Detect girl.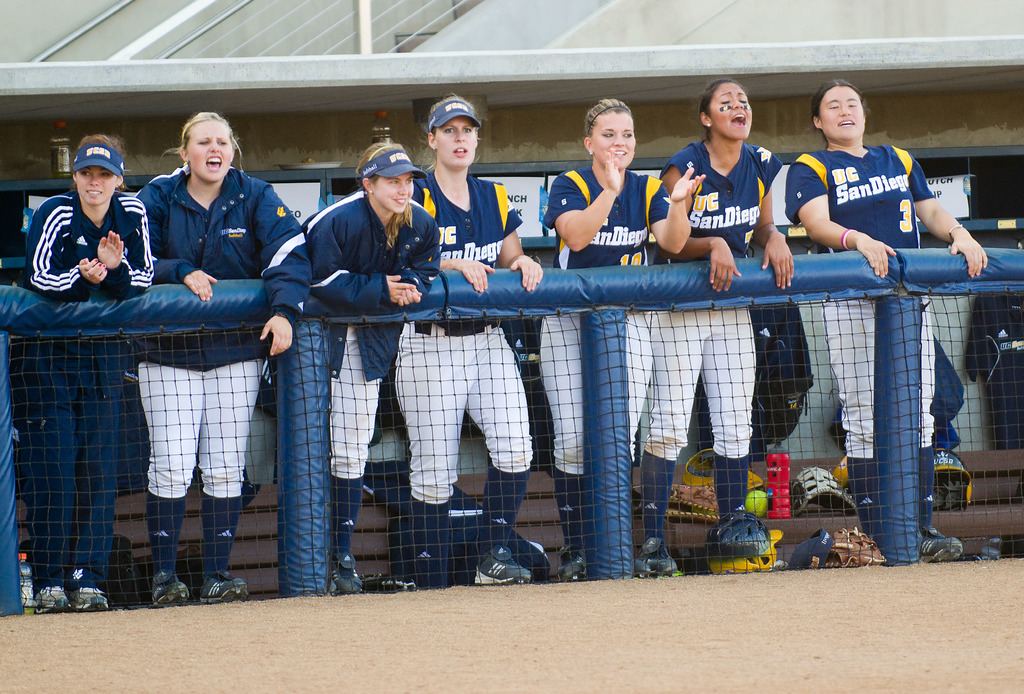
Detected at Rect(392, 95, 537, 589).
